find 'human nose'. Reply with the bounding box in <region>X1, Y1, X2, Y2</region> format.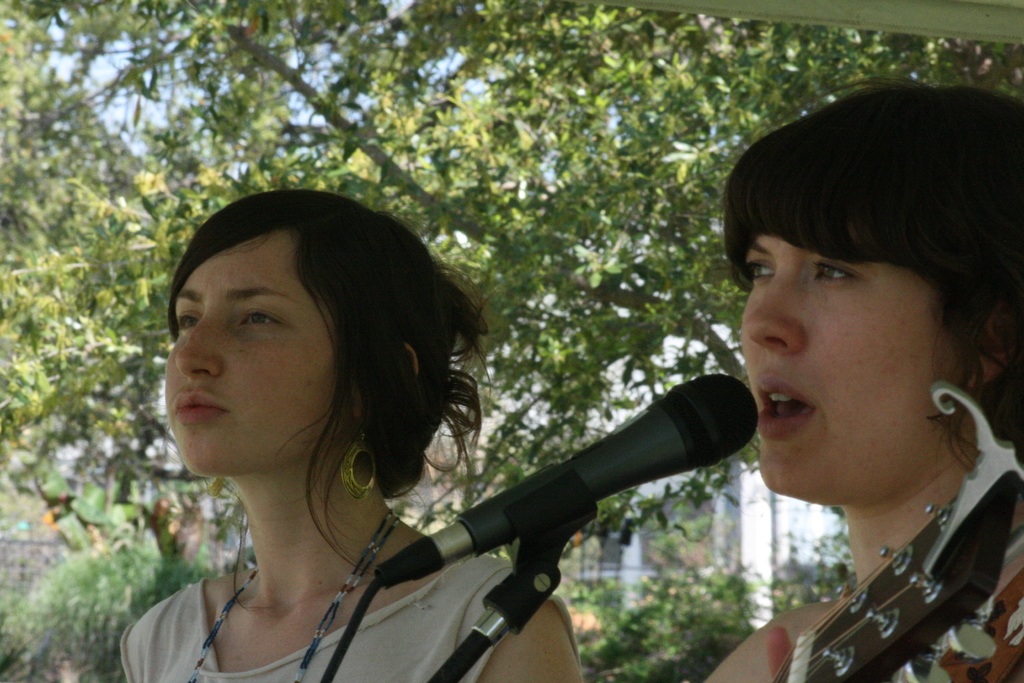
<region>745, 268, 808, 354</region>.
